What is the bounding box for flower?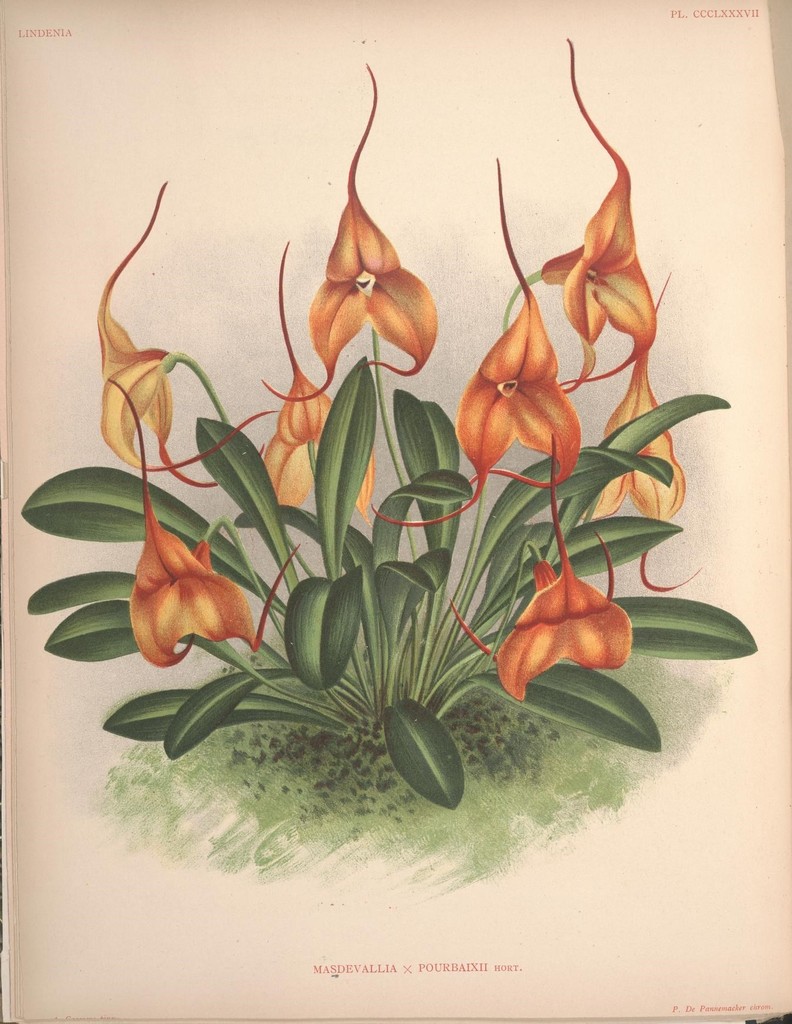
261 60 433 403.
